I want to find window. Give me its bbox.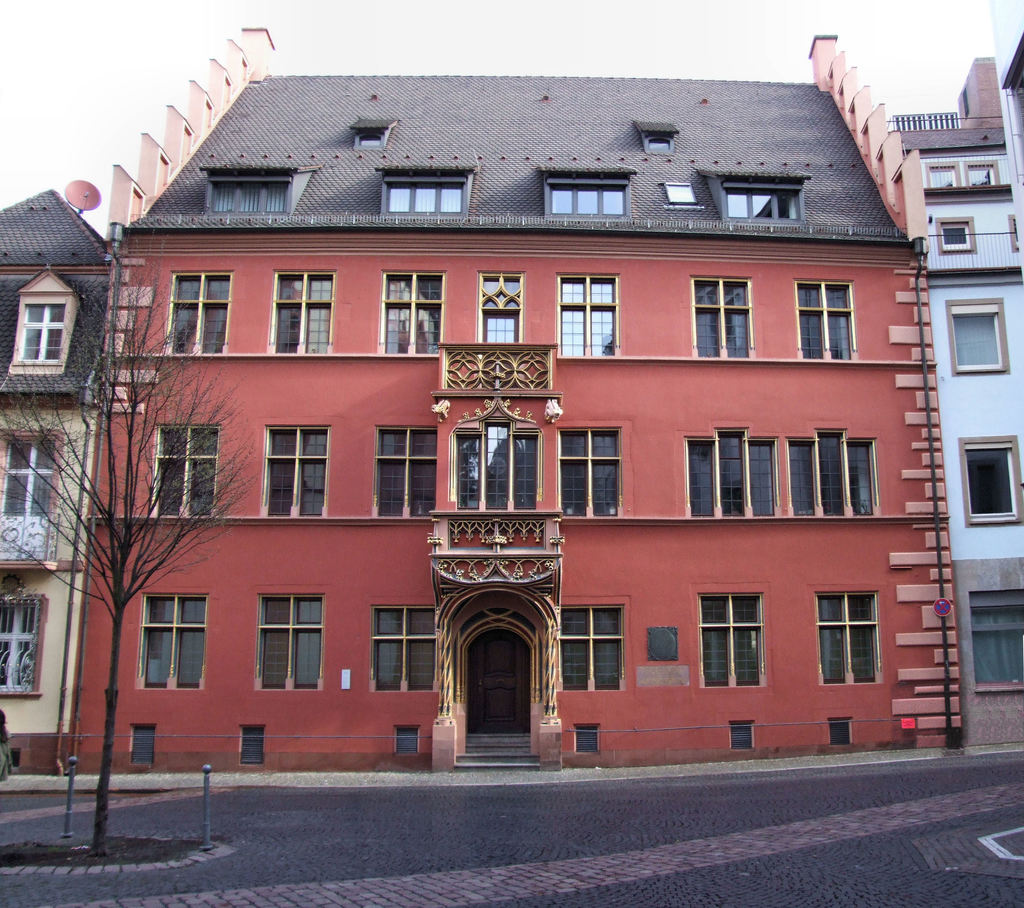
region(957, 434, 1023, 525).
